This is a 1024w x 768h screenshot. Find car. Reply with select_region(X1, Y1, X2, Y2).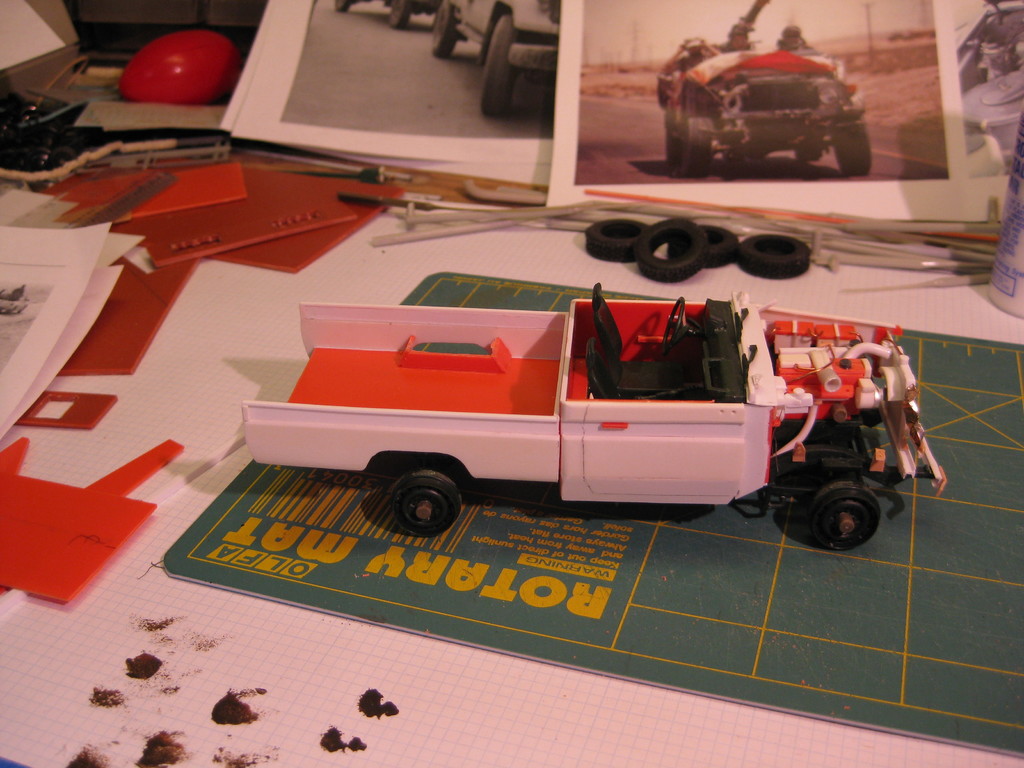
select_region(660, 15, 871, 164).
